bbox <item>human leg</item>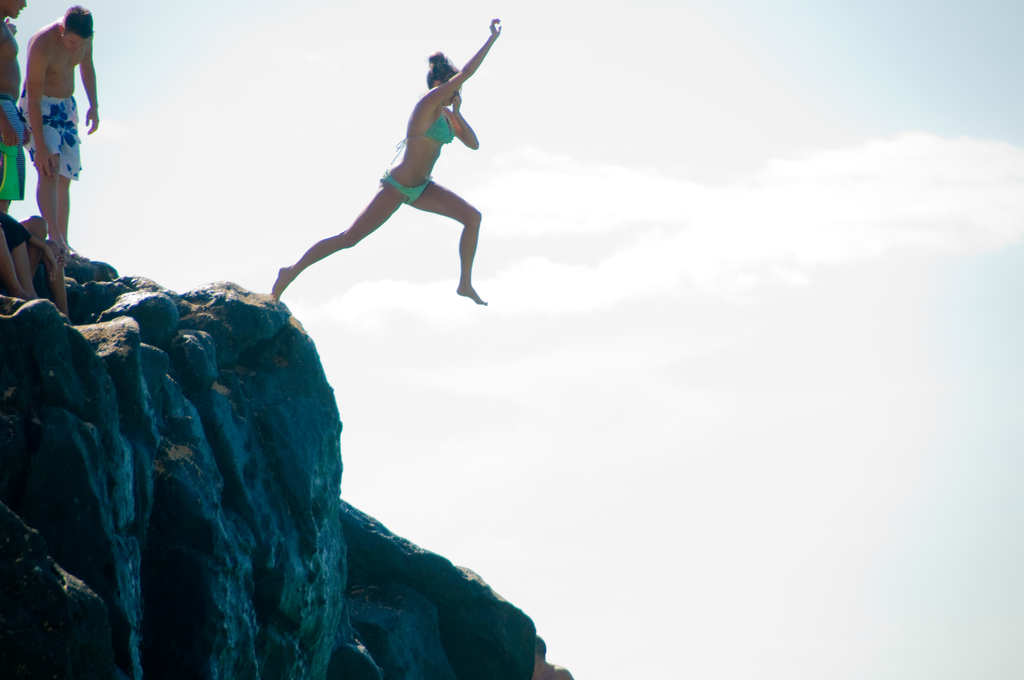
13/111/65/257
